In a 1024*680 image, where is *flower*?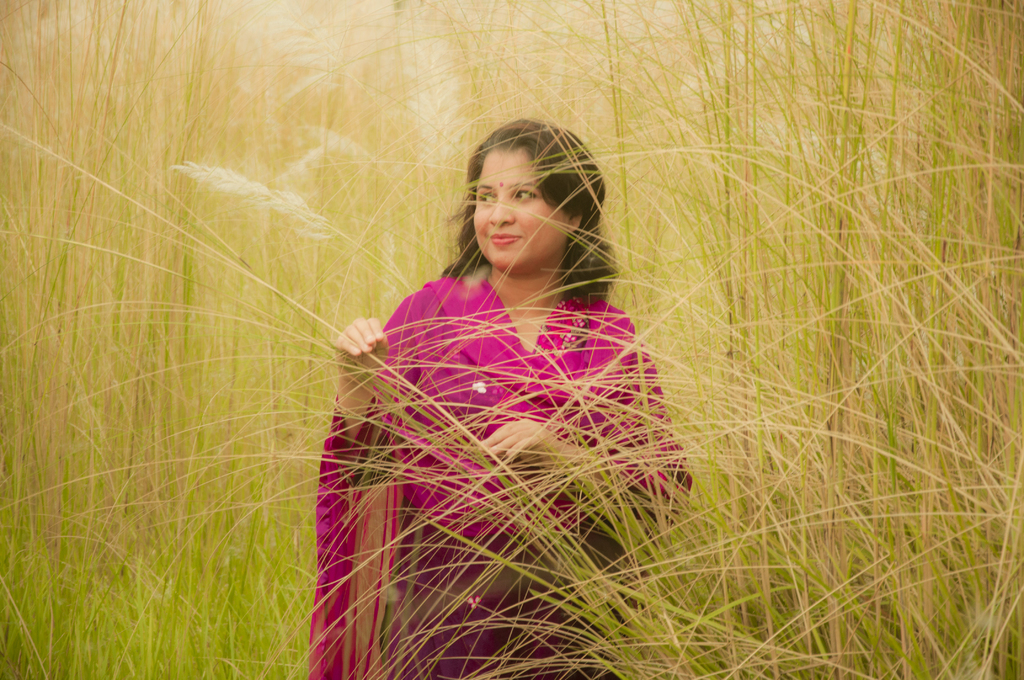
(462,592,484,613).
